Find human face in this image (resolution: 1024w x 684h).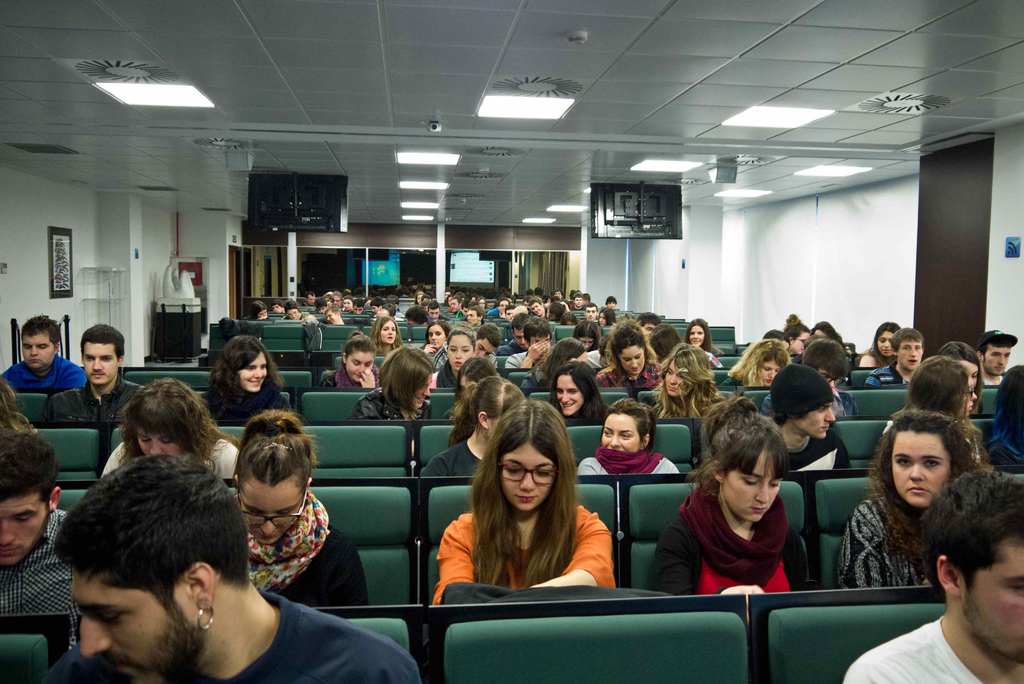
bbox=[81, 343, 119, 384].
